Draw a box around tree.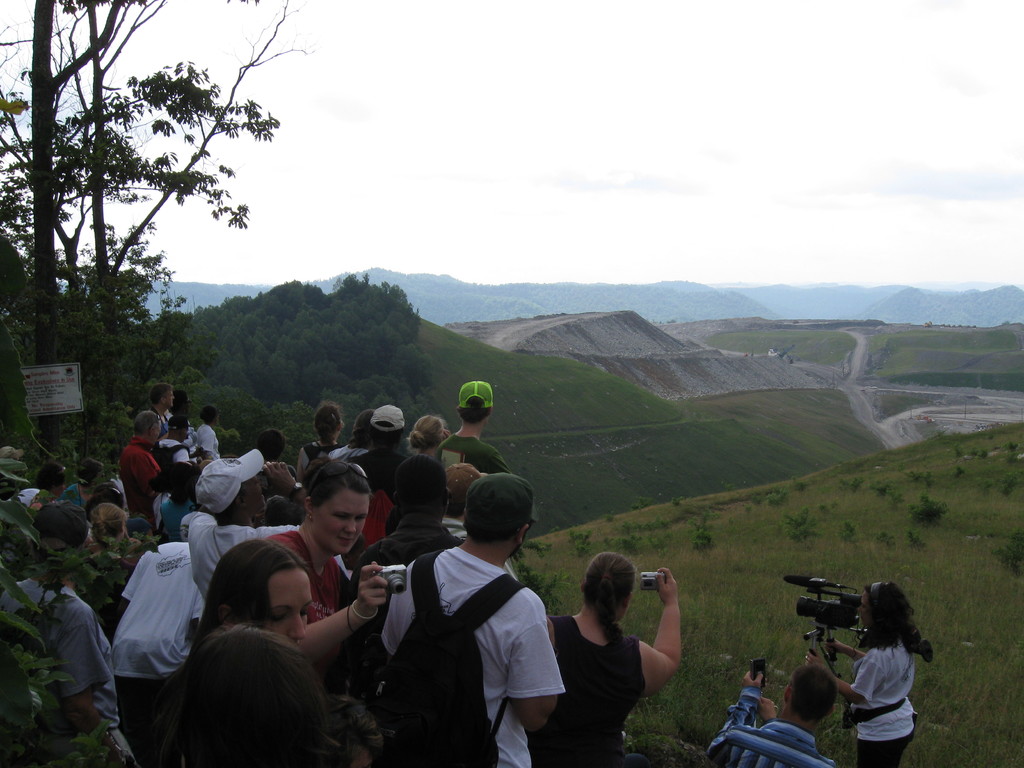
0,0,319,507.
